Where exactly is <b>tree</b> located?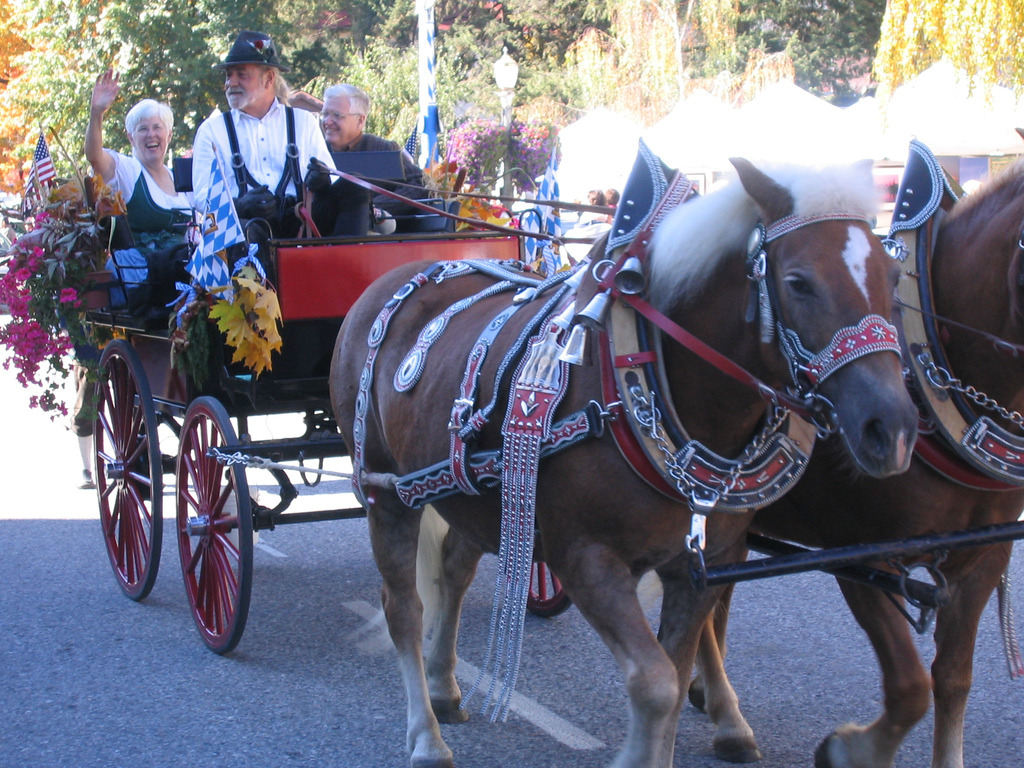
Its bounding box is x1=315 y1=0 x2=387 y2=97.
